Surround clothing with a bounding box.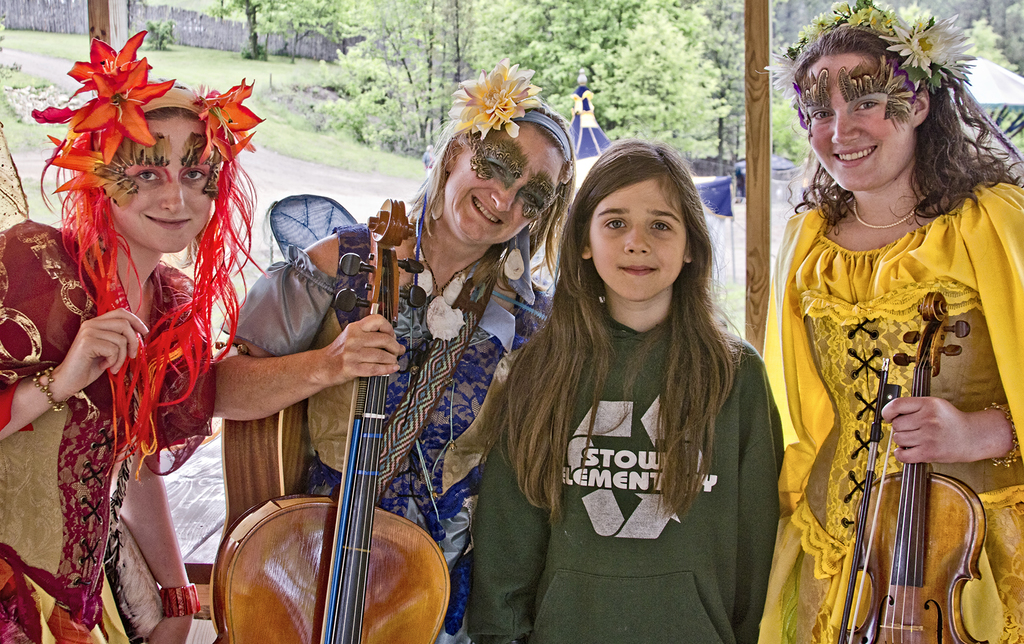
bbox=(767, 161, 1016, 637).
